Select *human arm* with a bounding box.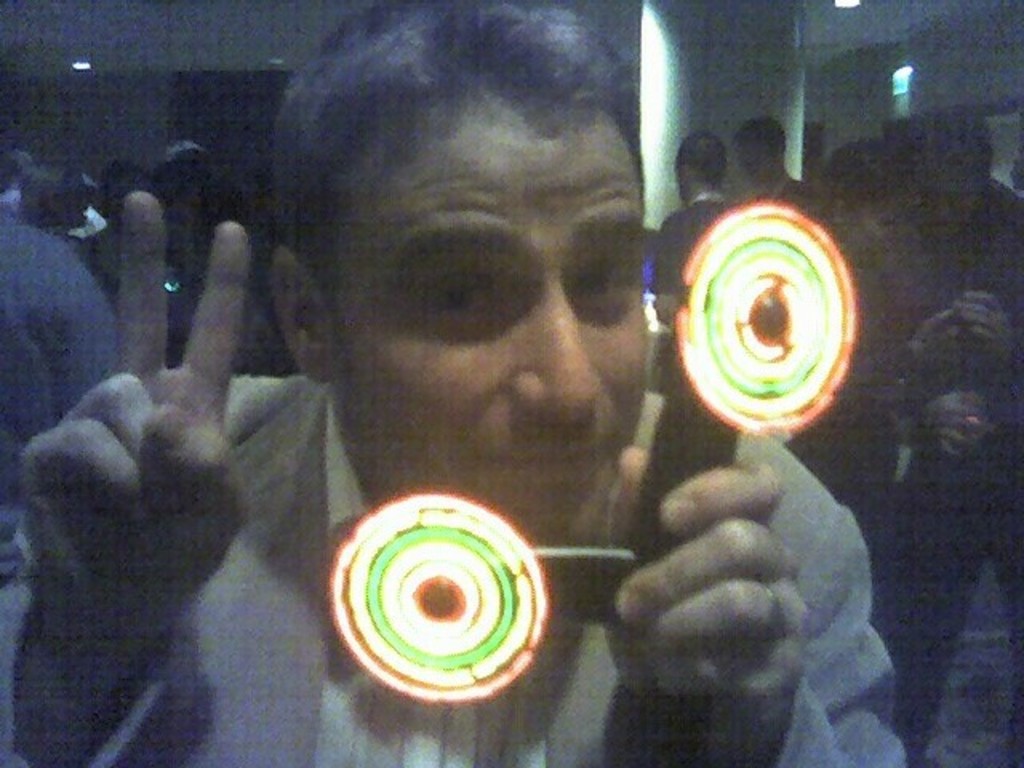
{"x1": 2, "y1": 190, "x2": 245, "y2": 766}.
